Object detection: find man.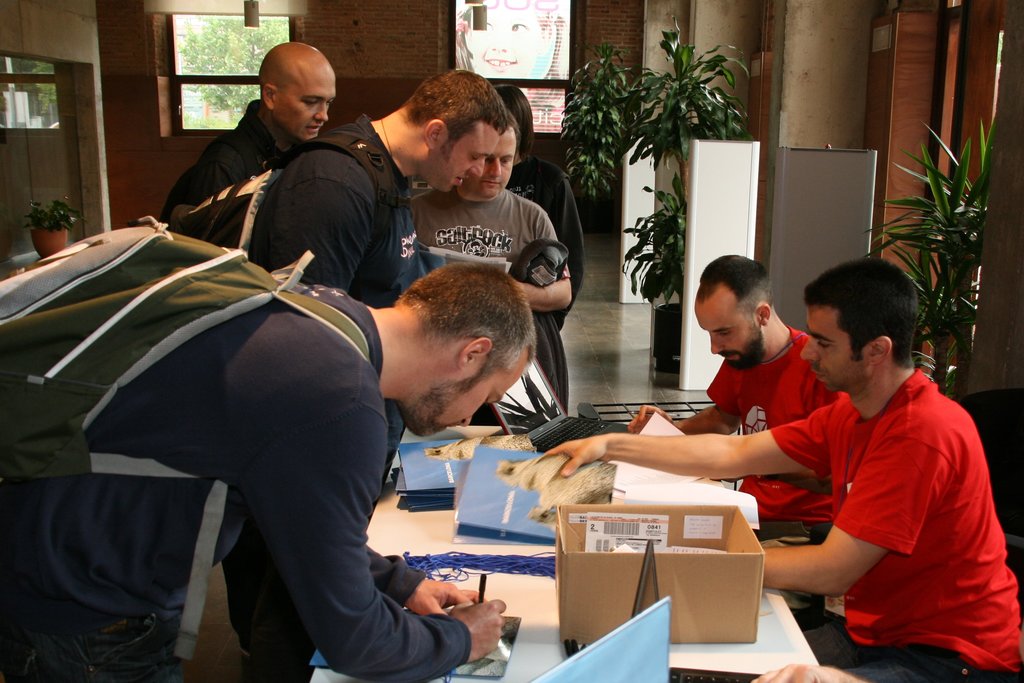
detection(532, 257, 1023, 682).
